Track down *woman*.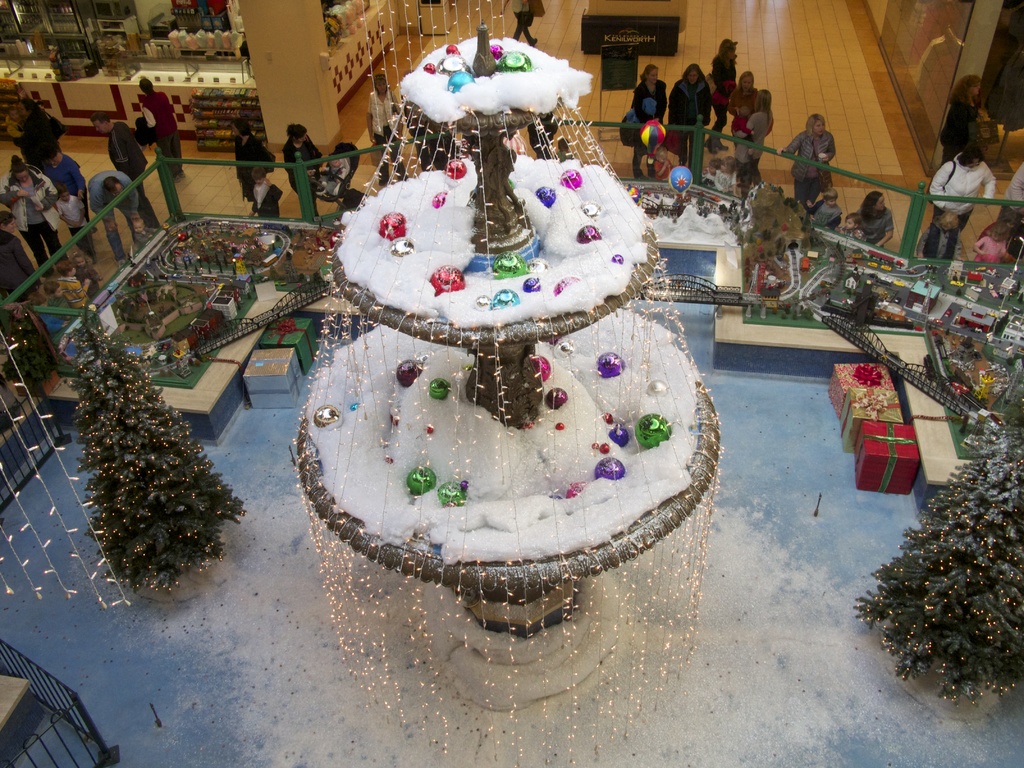
Tracked to x1=938 y1=74 x2=997 y2=169.
